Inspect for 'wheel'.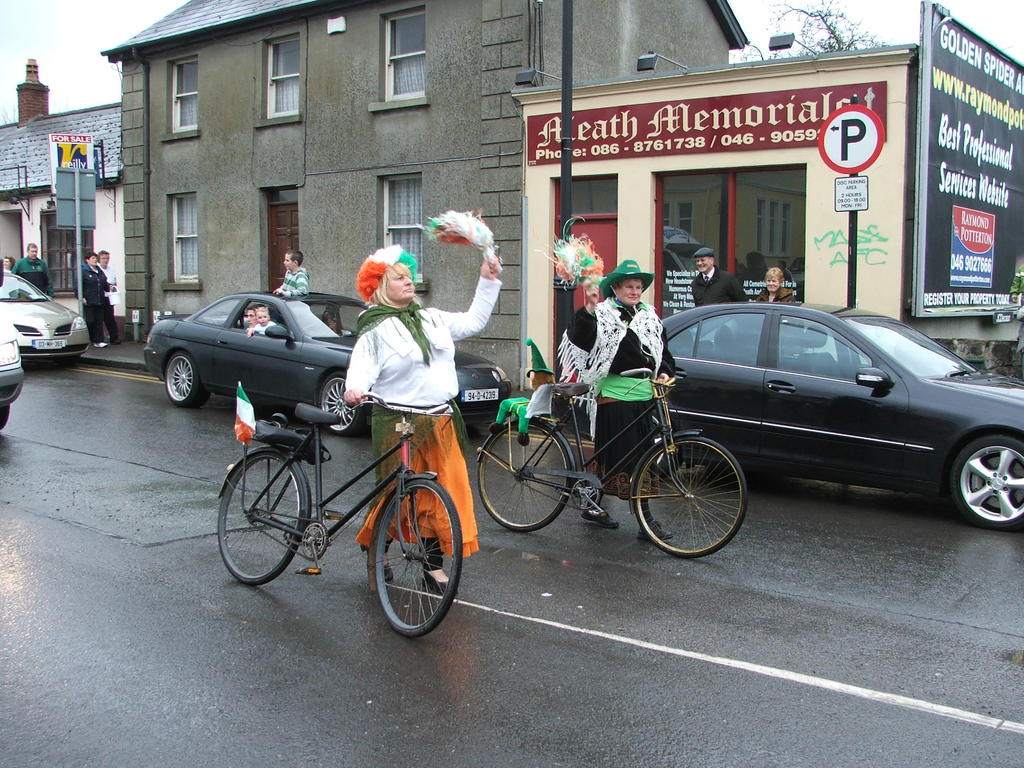
Inspection: (633,434,748,558).
